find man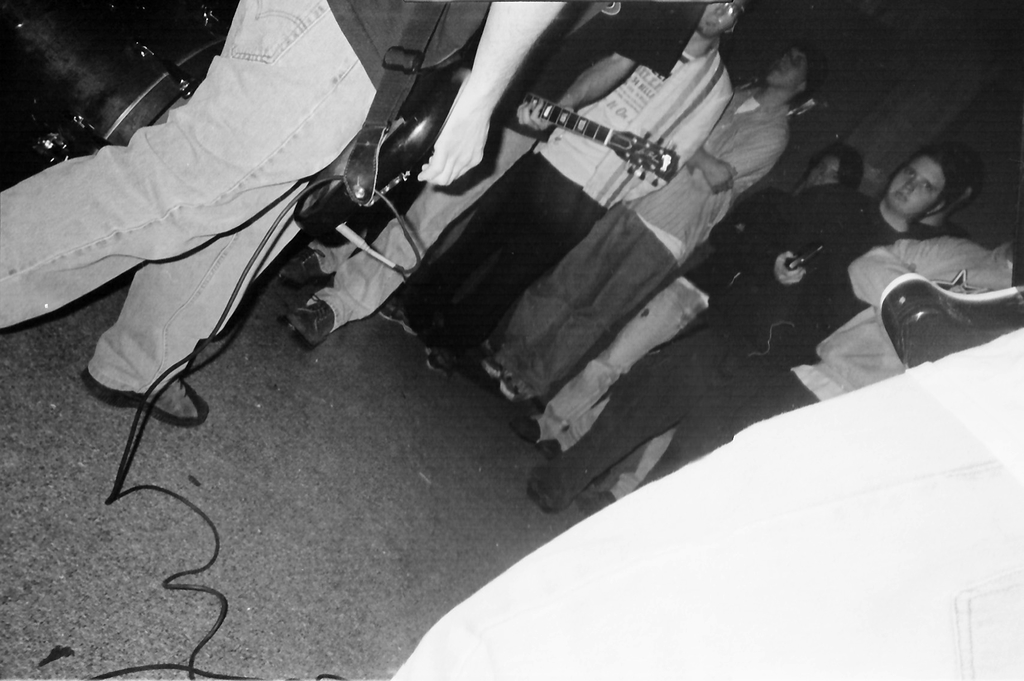
Rect(374, 0, 741, 387)
